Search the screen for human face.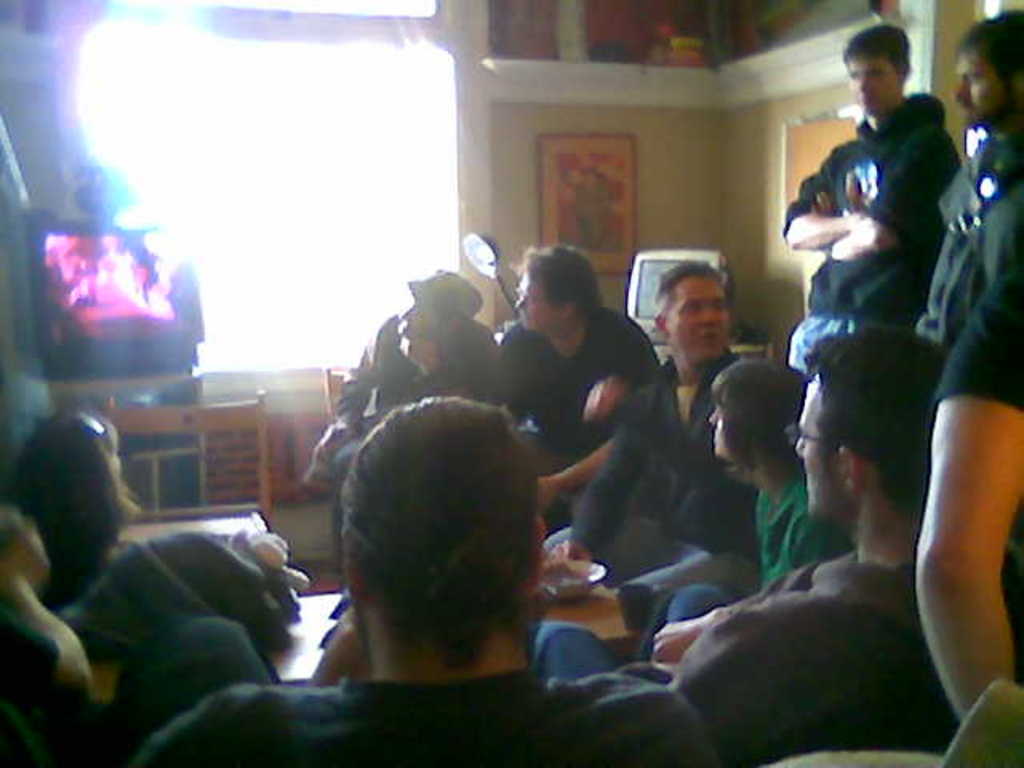
Found at Rect(950, 50, 1006, 126).
